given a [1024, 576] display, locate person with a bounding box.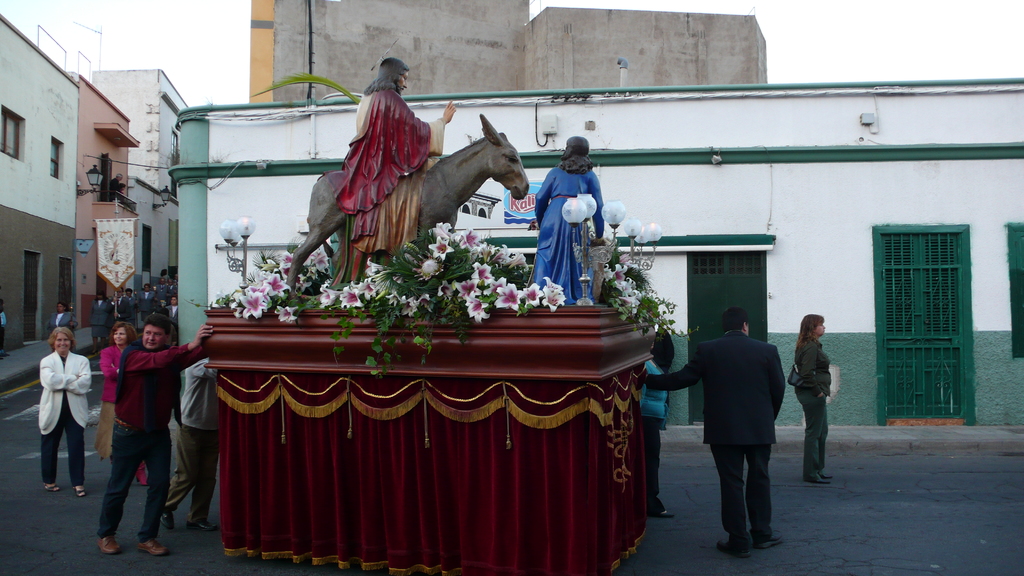
Located: l=342, t=56, r=454, b=252.
